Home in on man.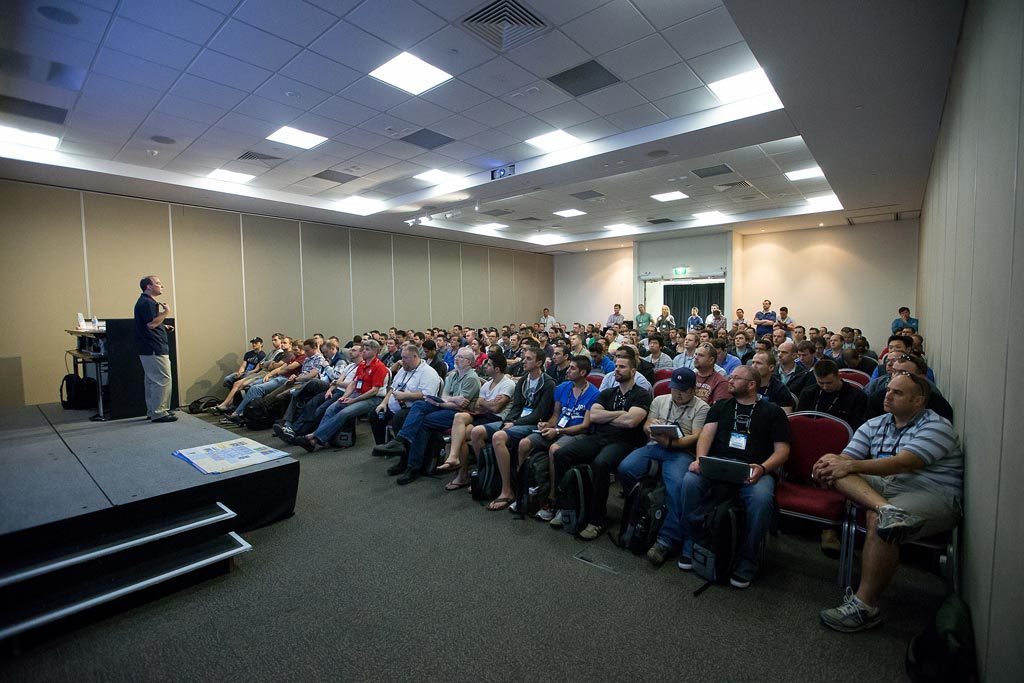
Homed in at x1=488 y1=347 x2=546 y2=523.
